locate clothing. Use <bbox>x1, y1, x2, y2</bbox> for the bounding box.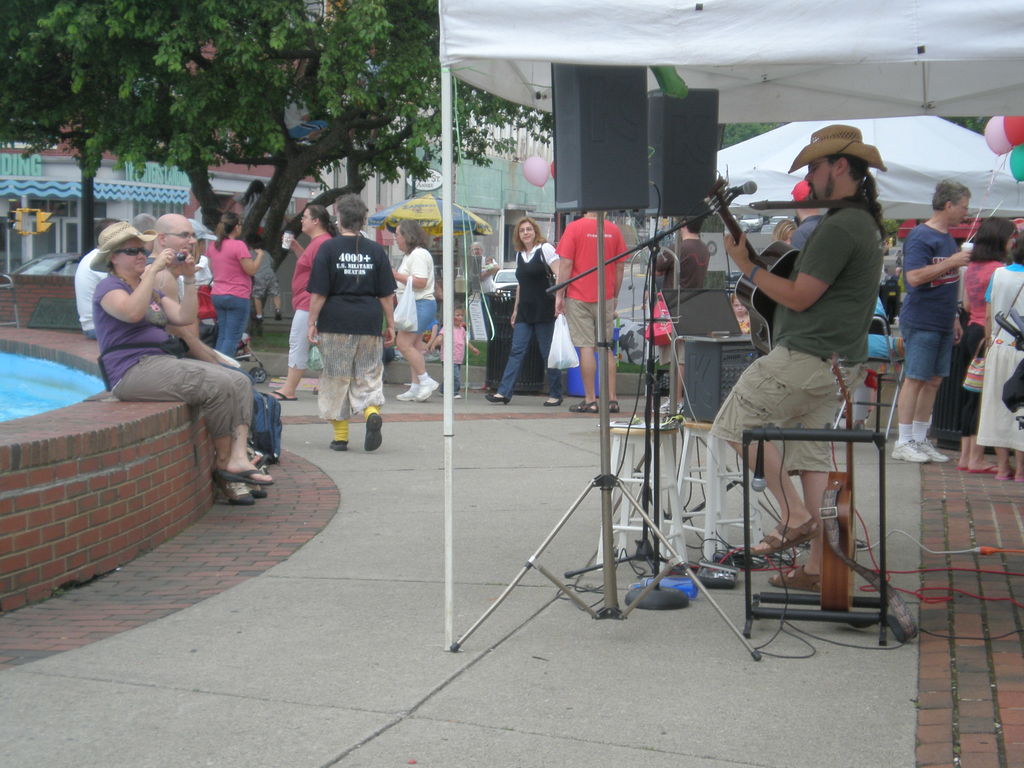
<bbox>90, 272, 257, 442</bbox>.
